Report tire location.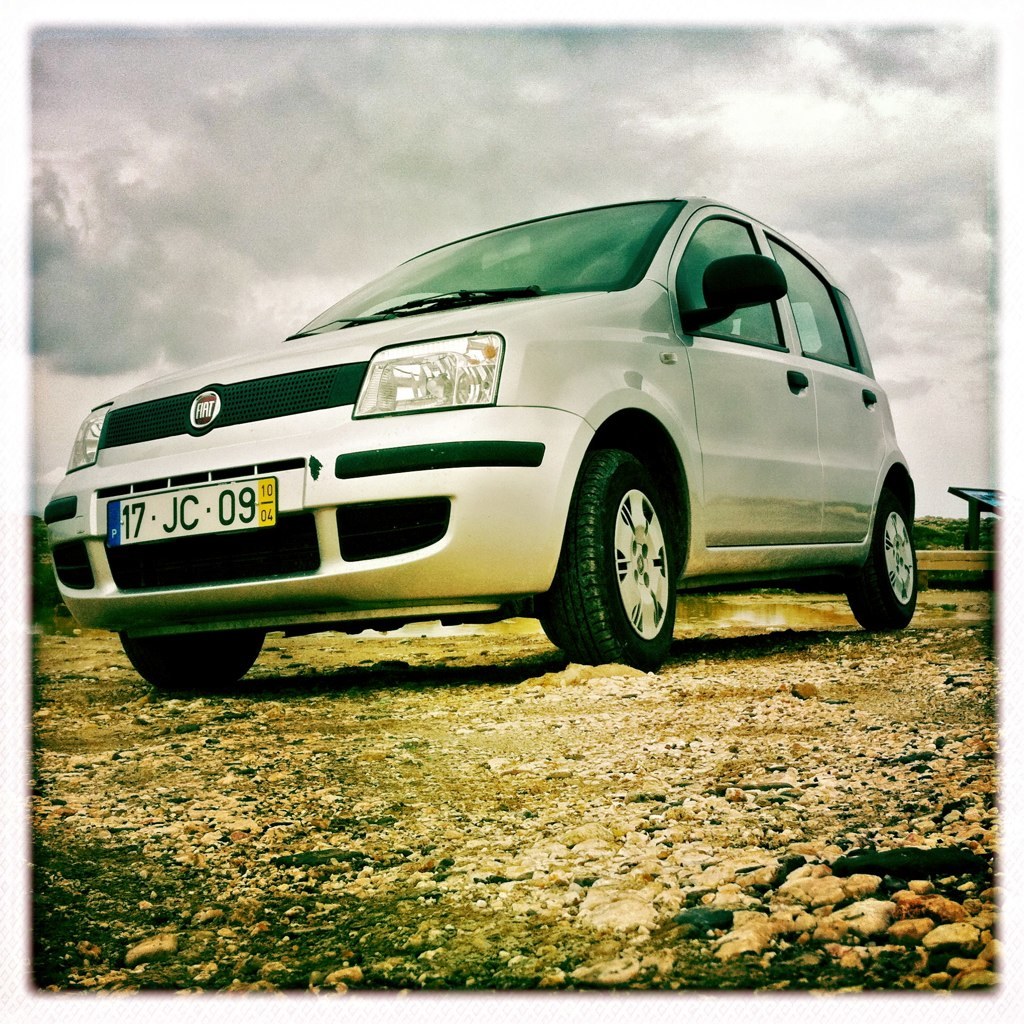
Report: <bbox>847, 498, 918, 636</bbox>.
